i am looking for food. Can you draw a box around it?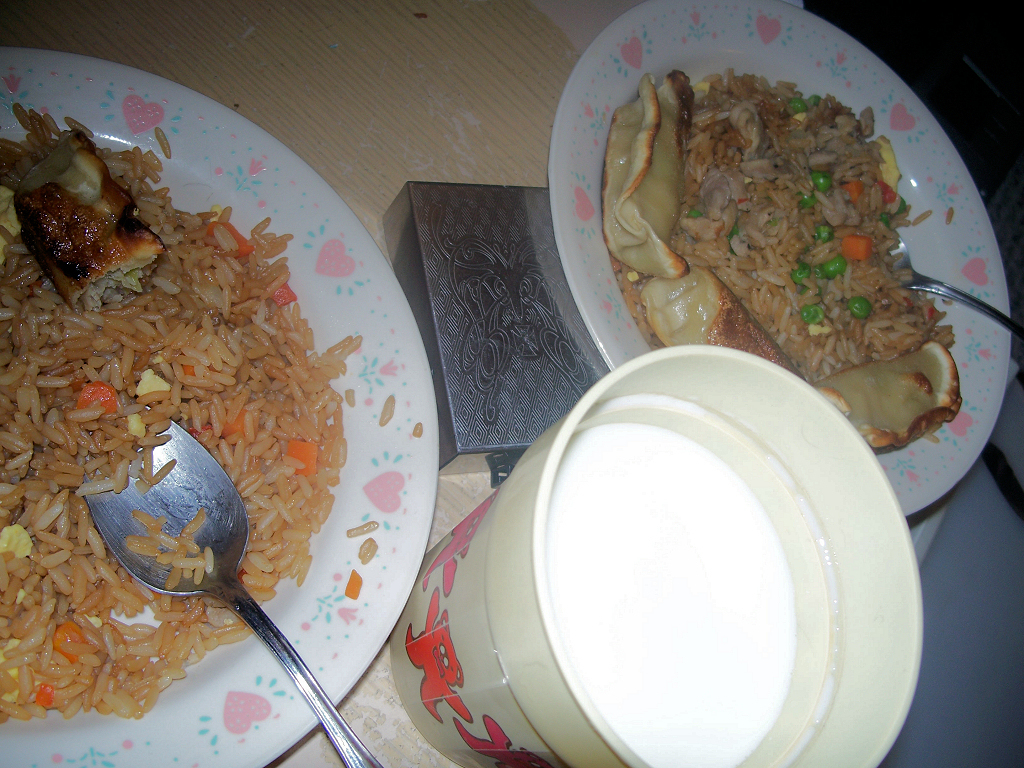
Sure, the bounding box is [597, 69, 696, 280].
